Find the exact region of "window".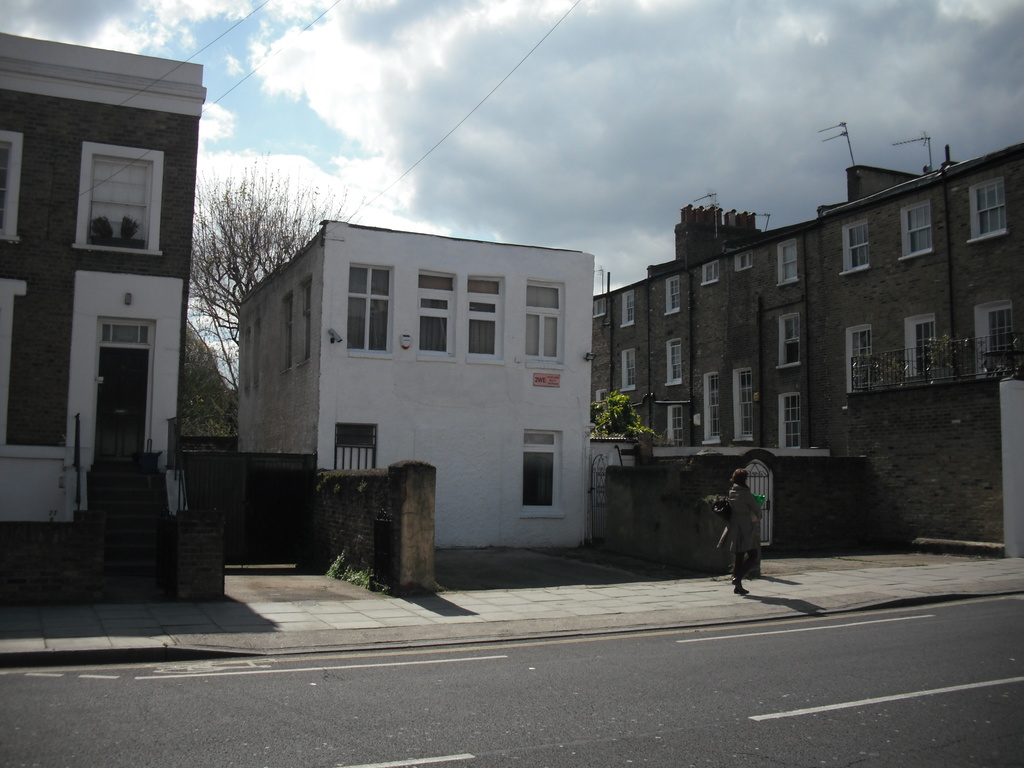
Exact region: 294,286,312,359.
